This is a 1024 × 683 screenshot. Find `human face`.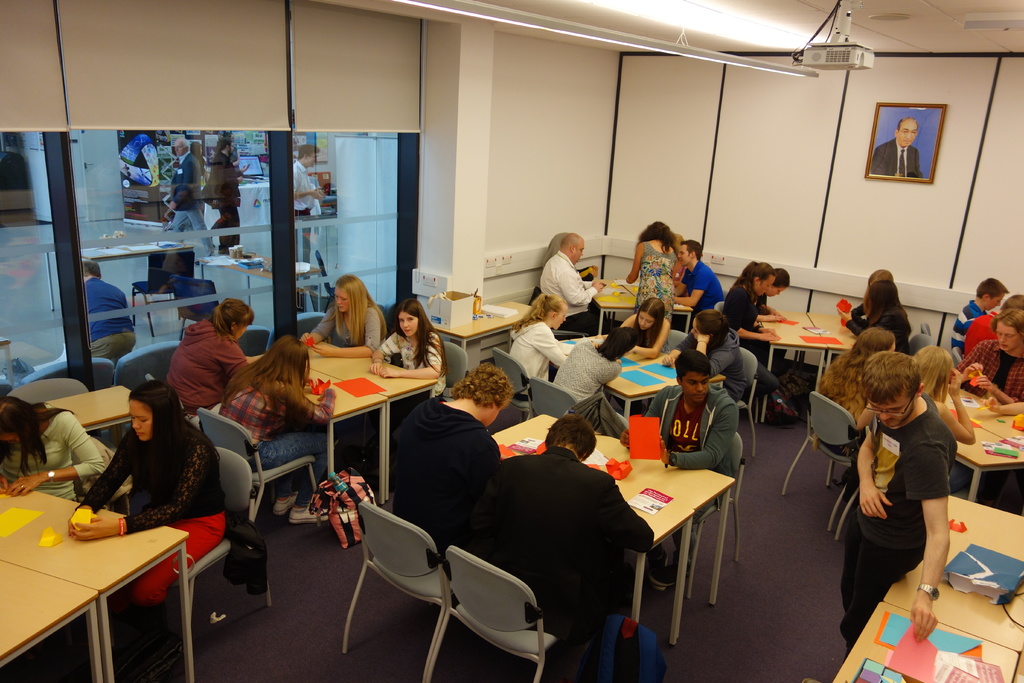
Bounding box: Rect(308, 151, 318, 168).
